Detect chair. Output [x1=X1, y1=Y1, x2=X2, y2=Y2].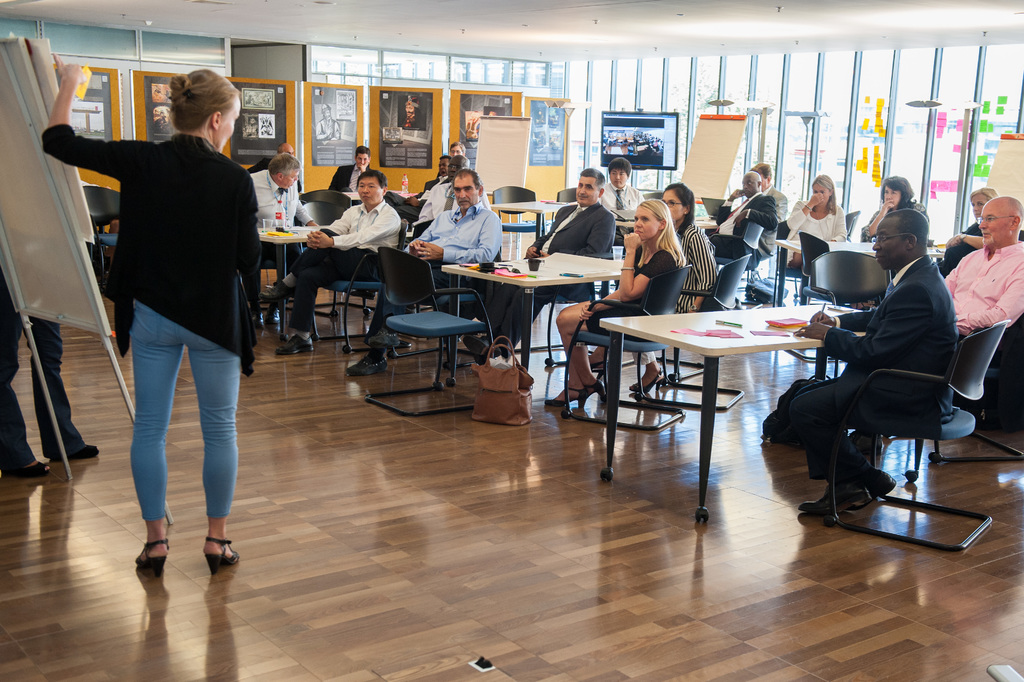
[x1=299, y1=200, x2=348, y2=318].
